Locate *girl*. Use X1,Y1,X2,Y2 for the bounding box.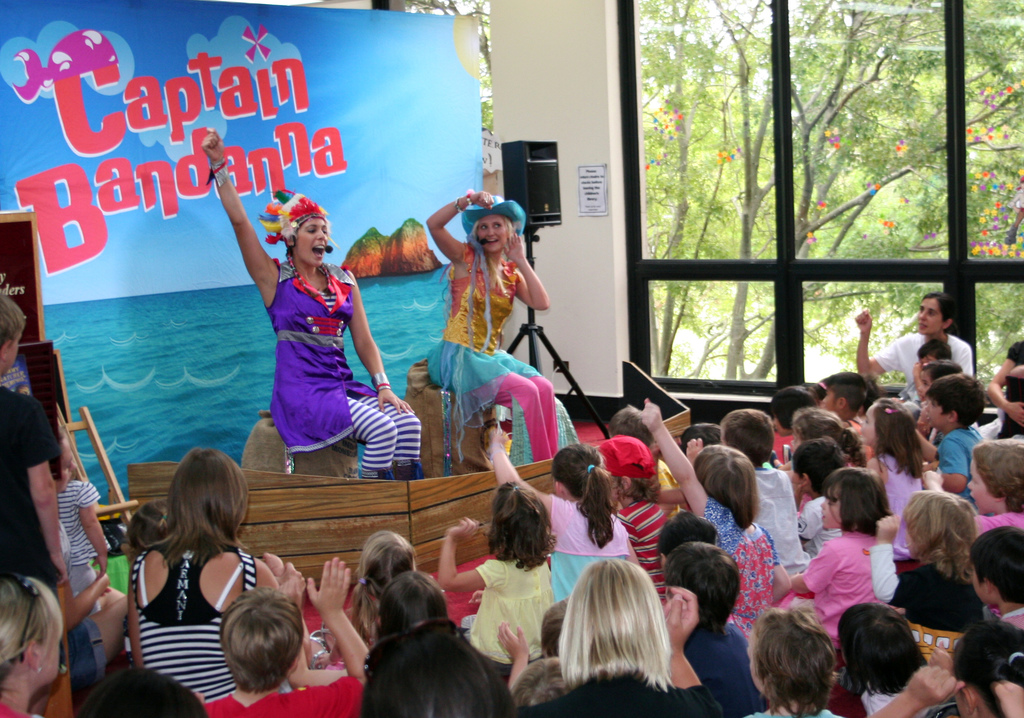
200,128,419,479.
